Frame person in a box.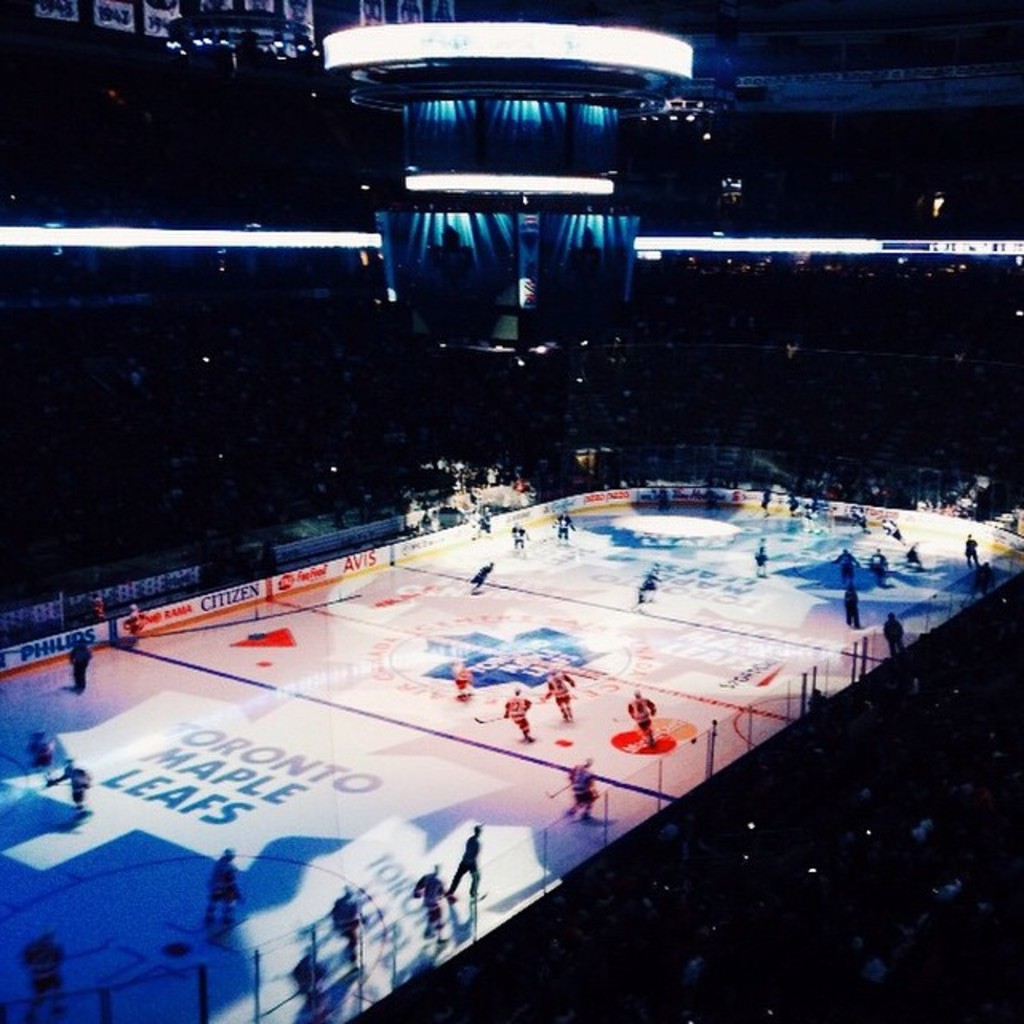
pyautogui.locateOnScreen(512, 522, 534, 558).
